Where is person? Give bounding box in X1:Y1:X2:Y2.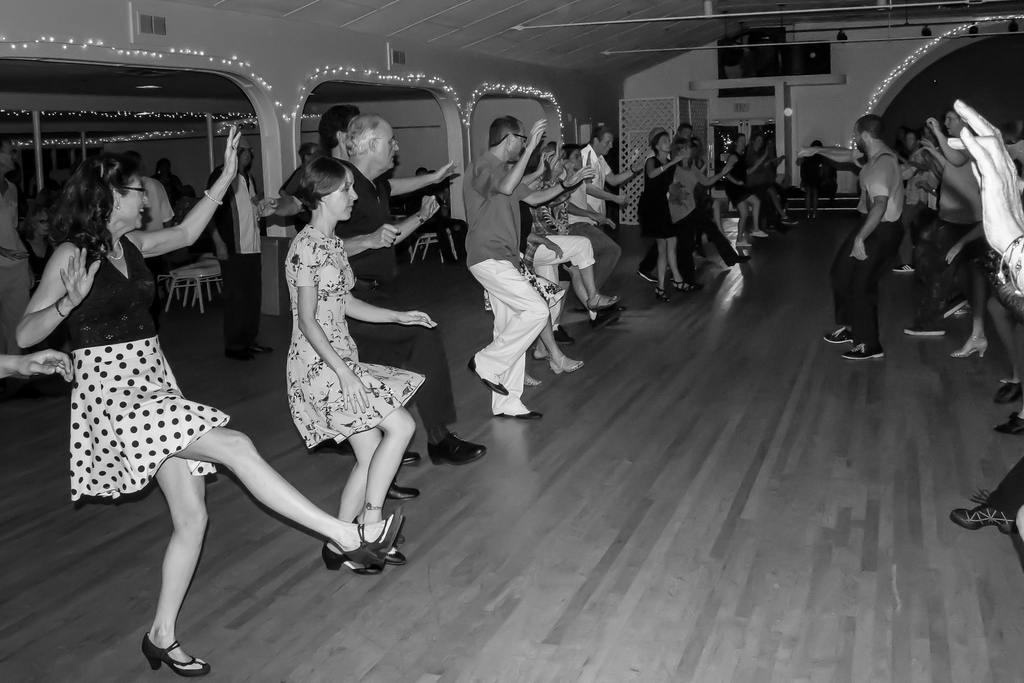
280:145:317:230.
